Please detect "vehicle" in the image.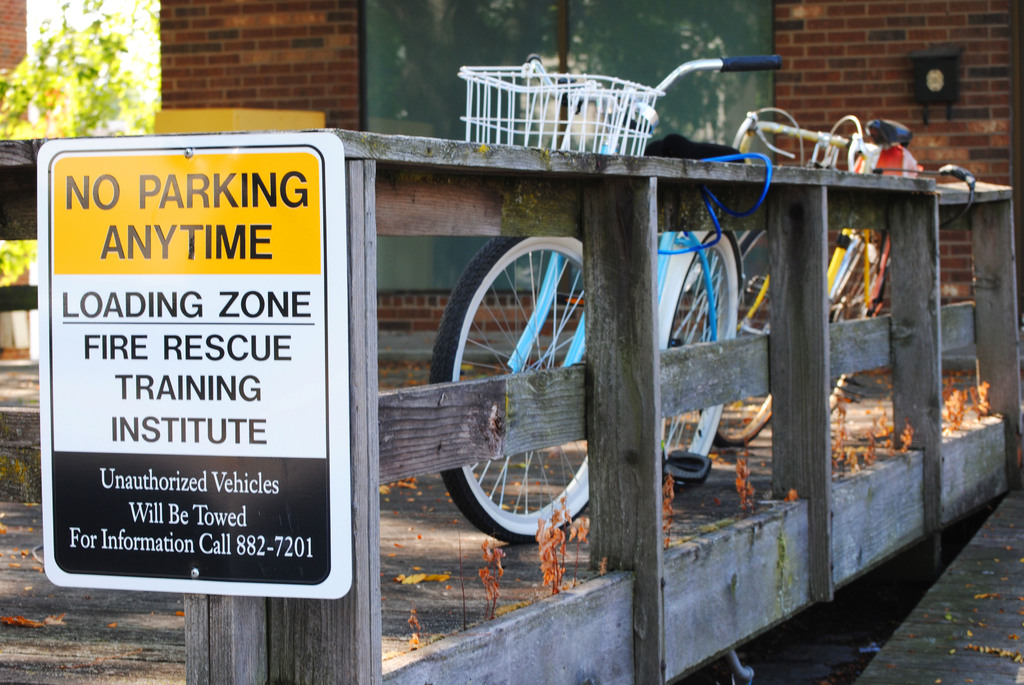
left=728, top=107, right=986, bottom=456.
